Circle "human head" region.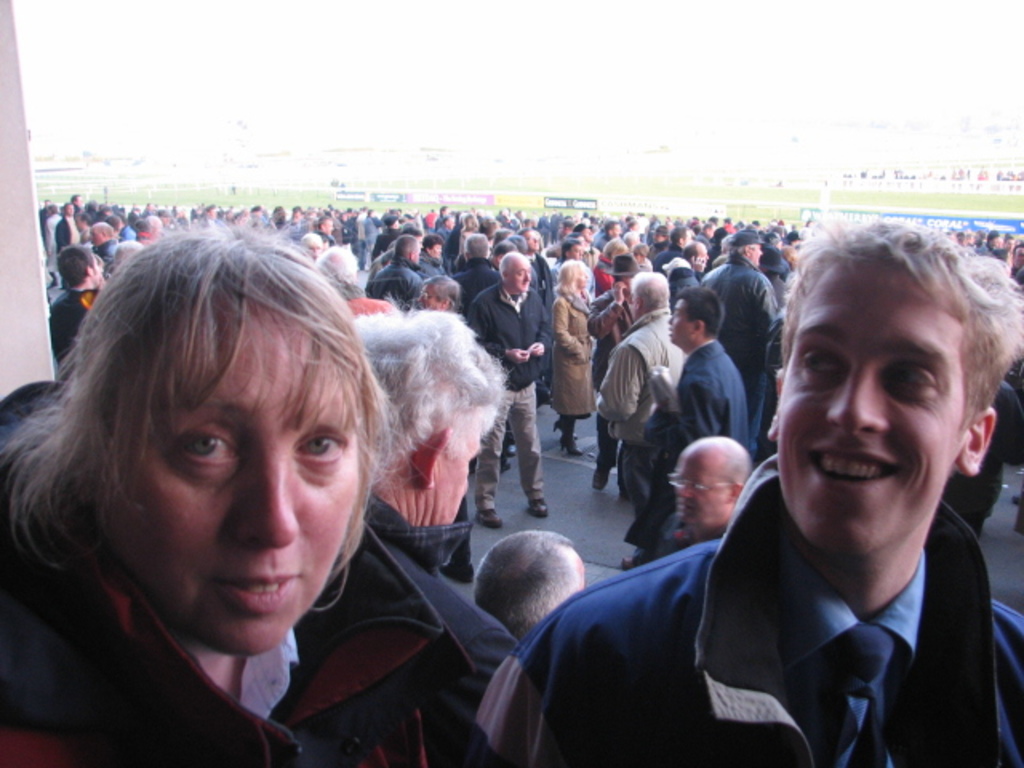
Region: crop(554, 261, 586, 291).
